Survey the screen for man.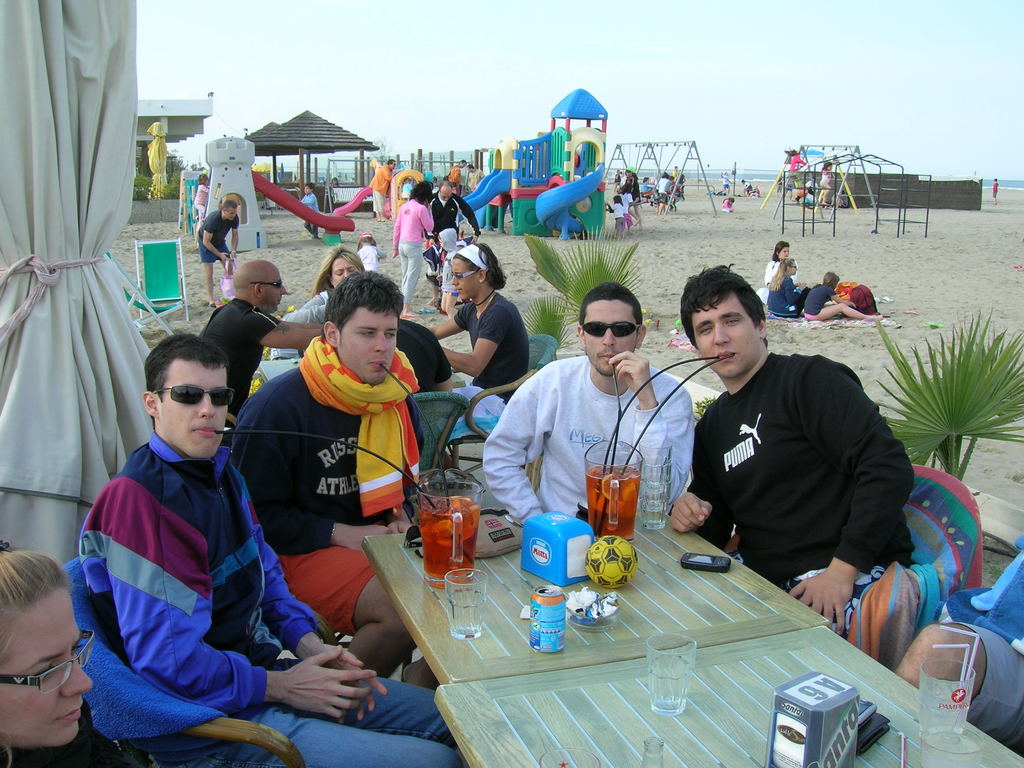
Survey found: box=[194, 197, 242, 299].
